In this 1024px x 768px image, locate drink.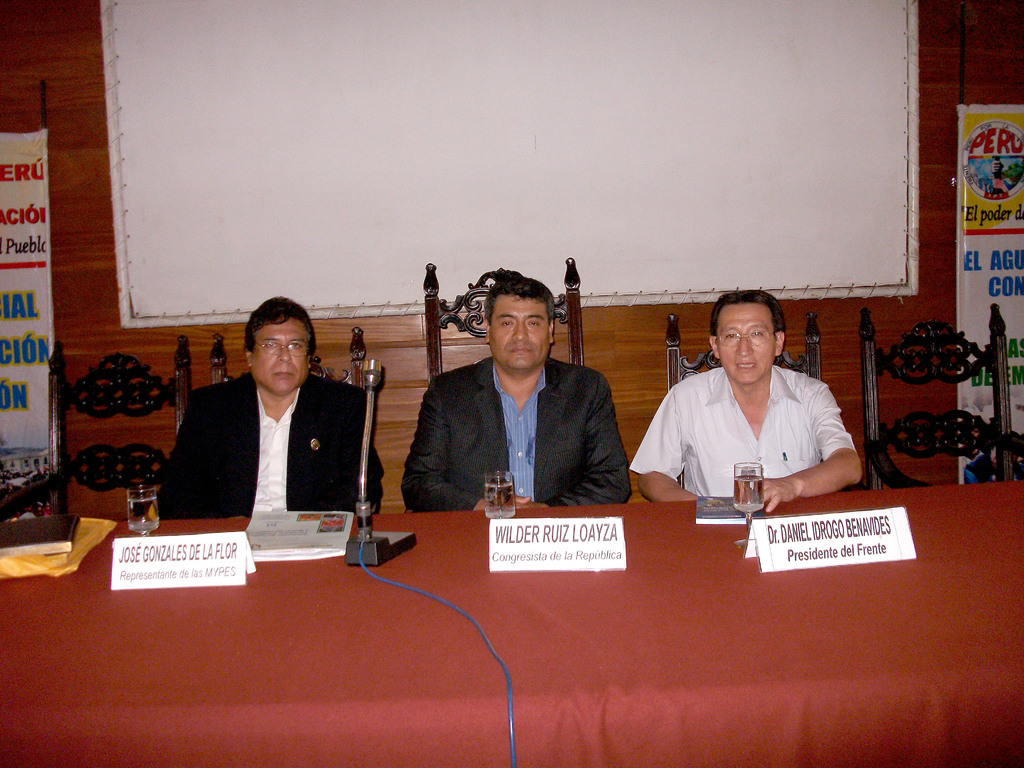
Bounding box: [left=125, top=487, right=158, bottom=535].
